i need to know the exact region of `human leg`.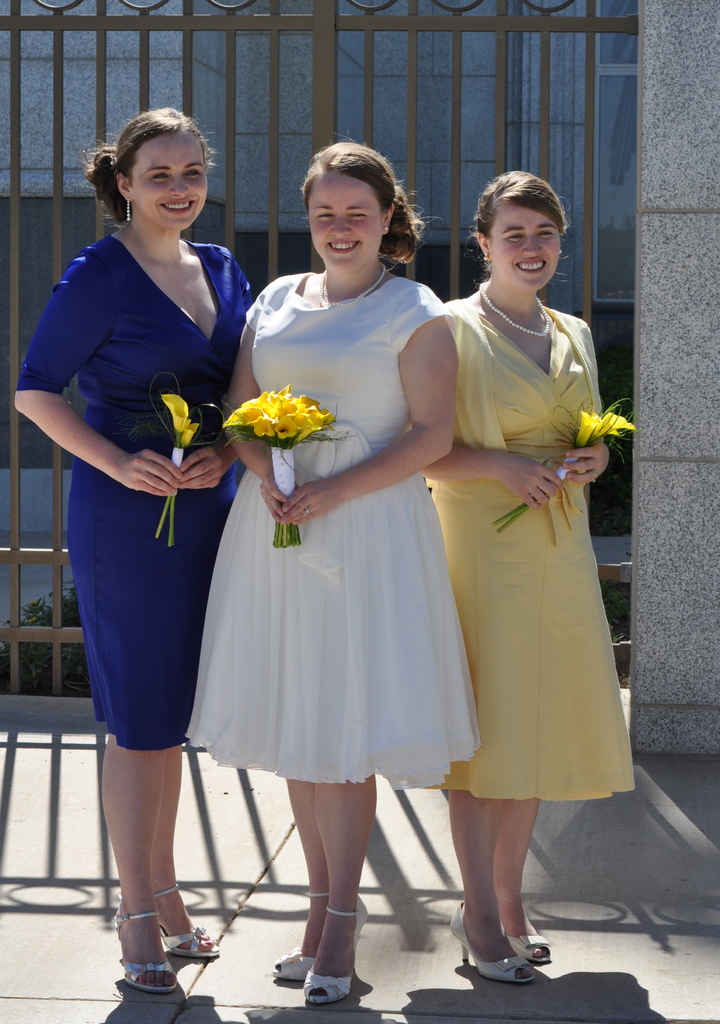
Region: <region>488, 799, 553, 967</region>.
